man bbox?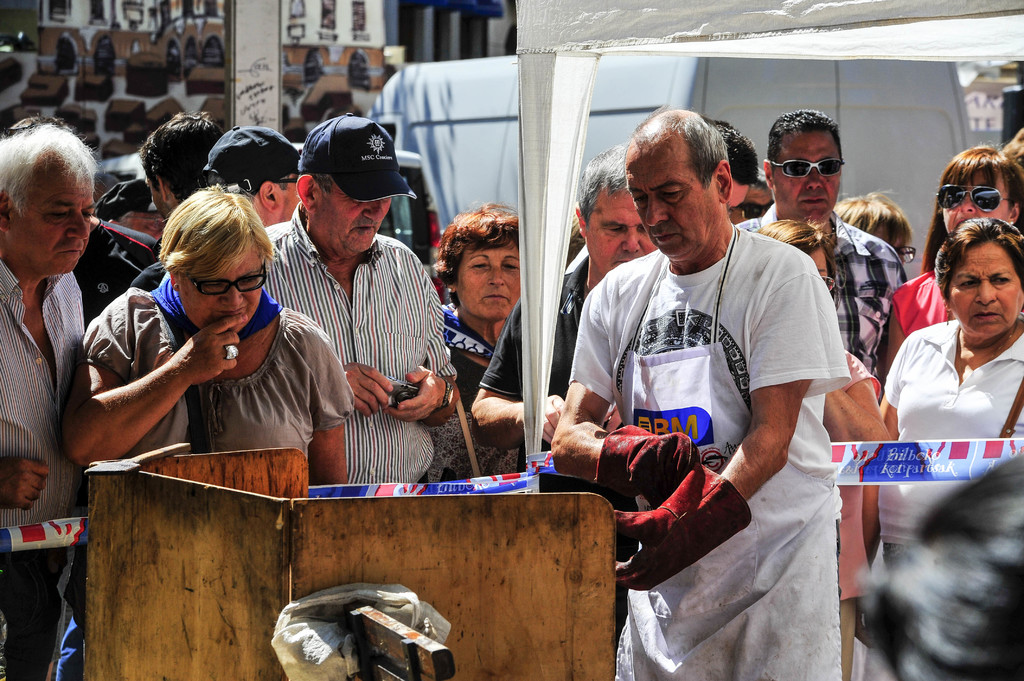
[8,113,159,334]
